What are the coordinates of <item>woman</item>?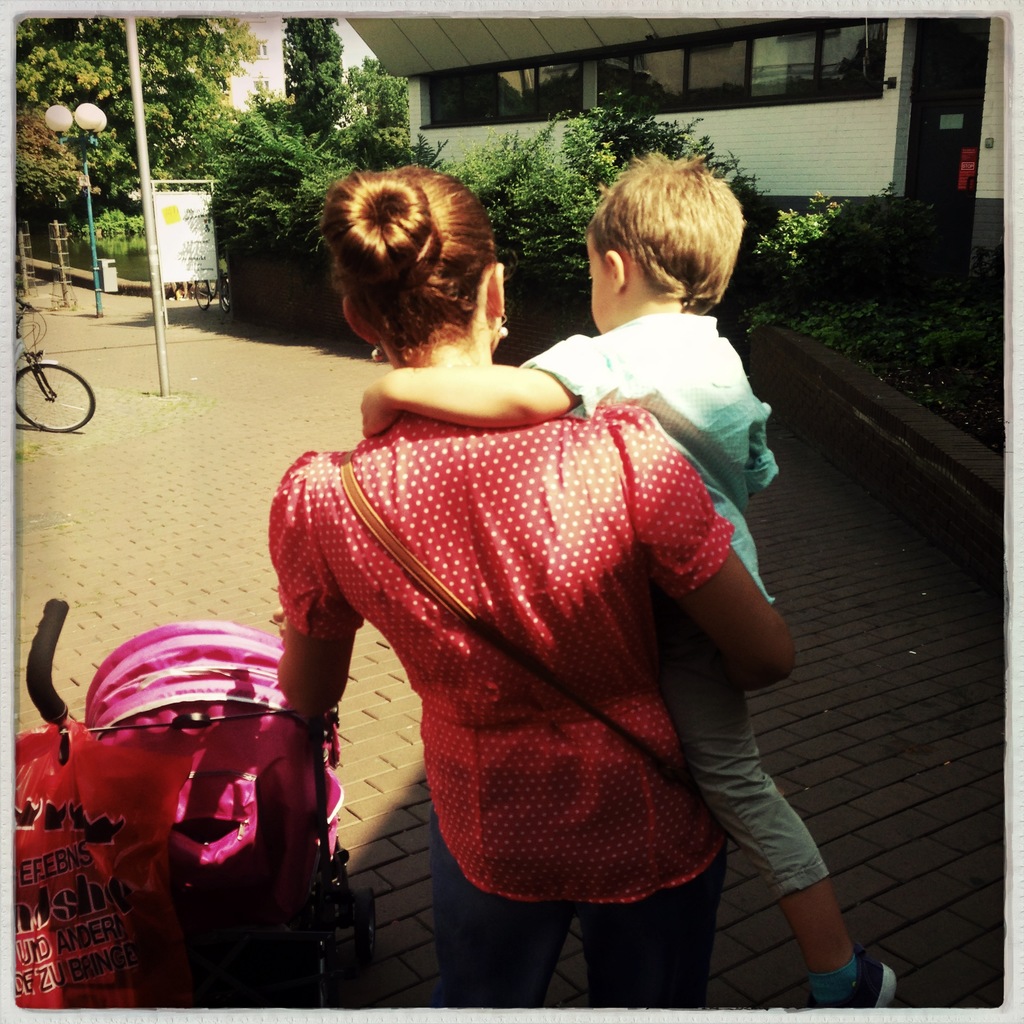
BBox(255, 138, 745, 1018).
